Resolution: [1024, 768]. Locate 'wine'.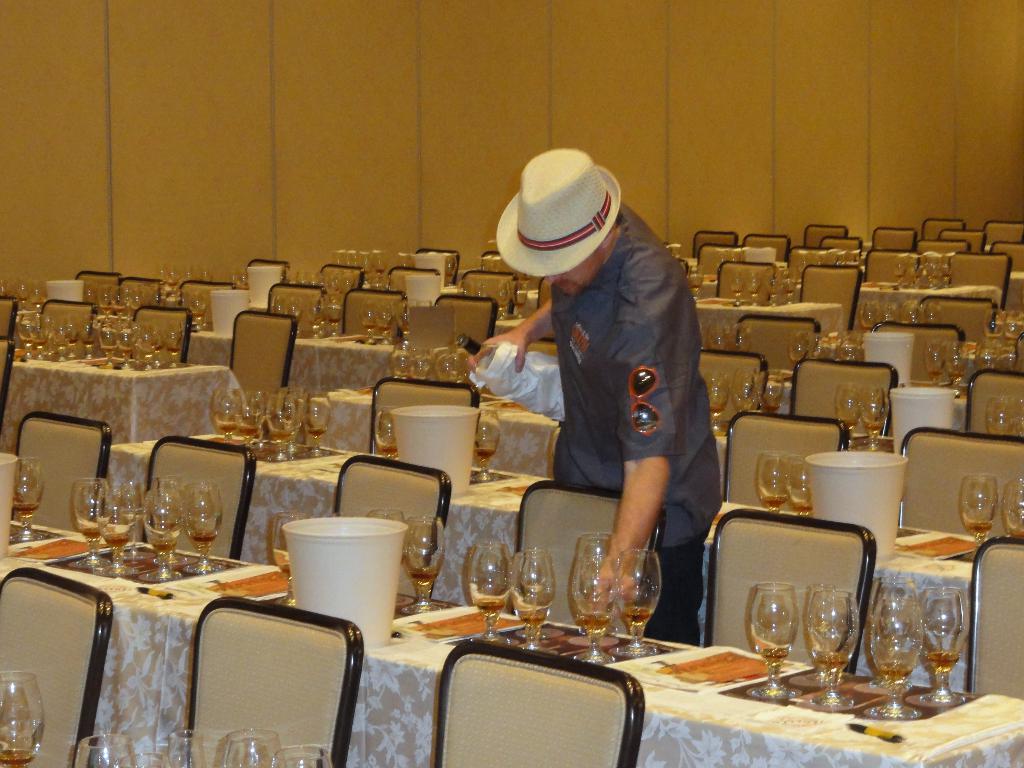
rect(452, 326, 494, 377).
